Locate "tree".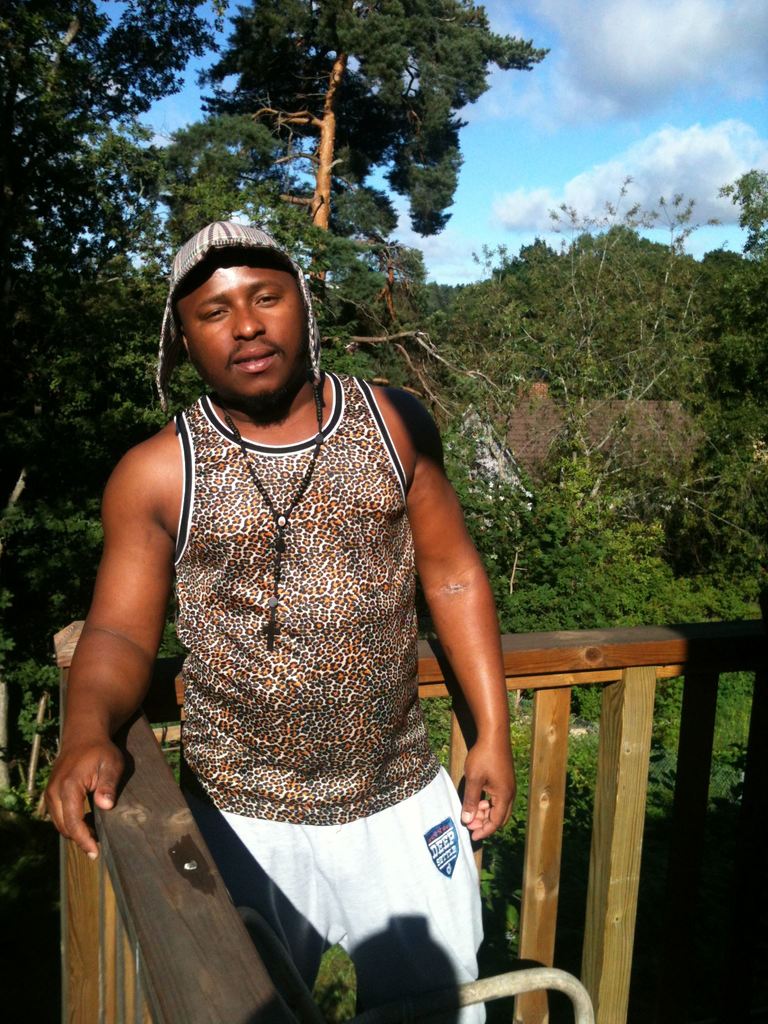
Bounding box: x1=178, y1=1, x2=549, y2=337.
